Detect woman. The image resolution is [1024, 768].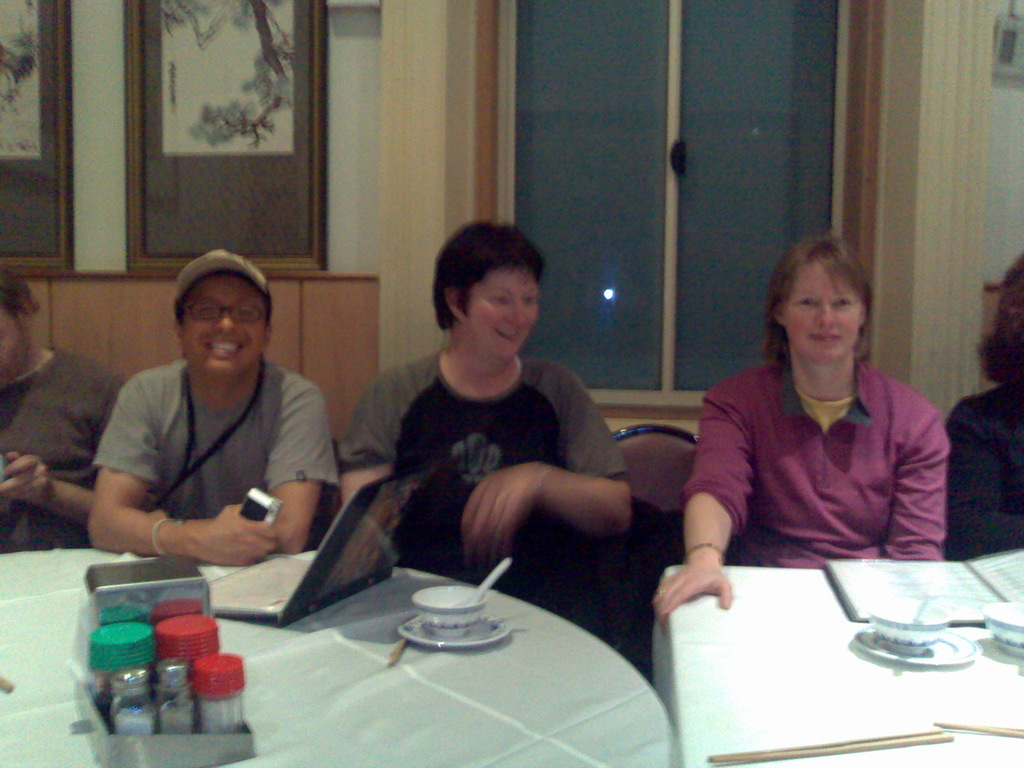
BBox(943, 255, 1023, 558).
